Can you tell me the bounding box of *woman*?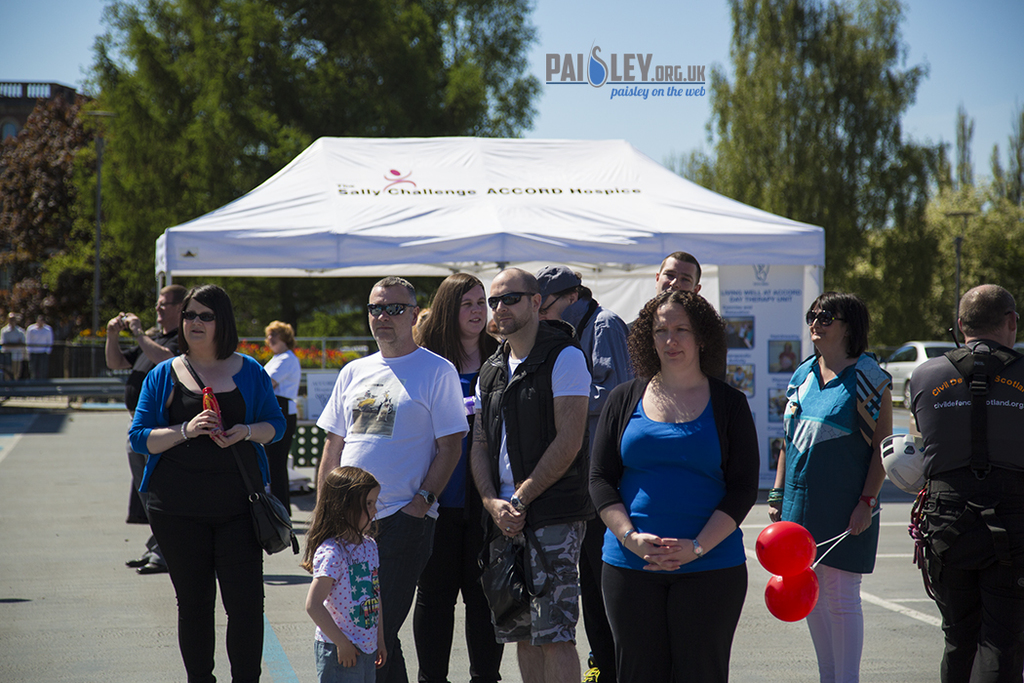
x1=254 y1=320 x2=305 y2=440.
